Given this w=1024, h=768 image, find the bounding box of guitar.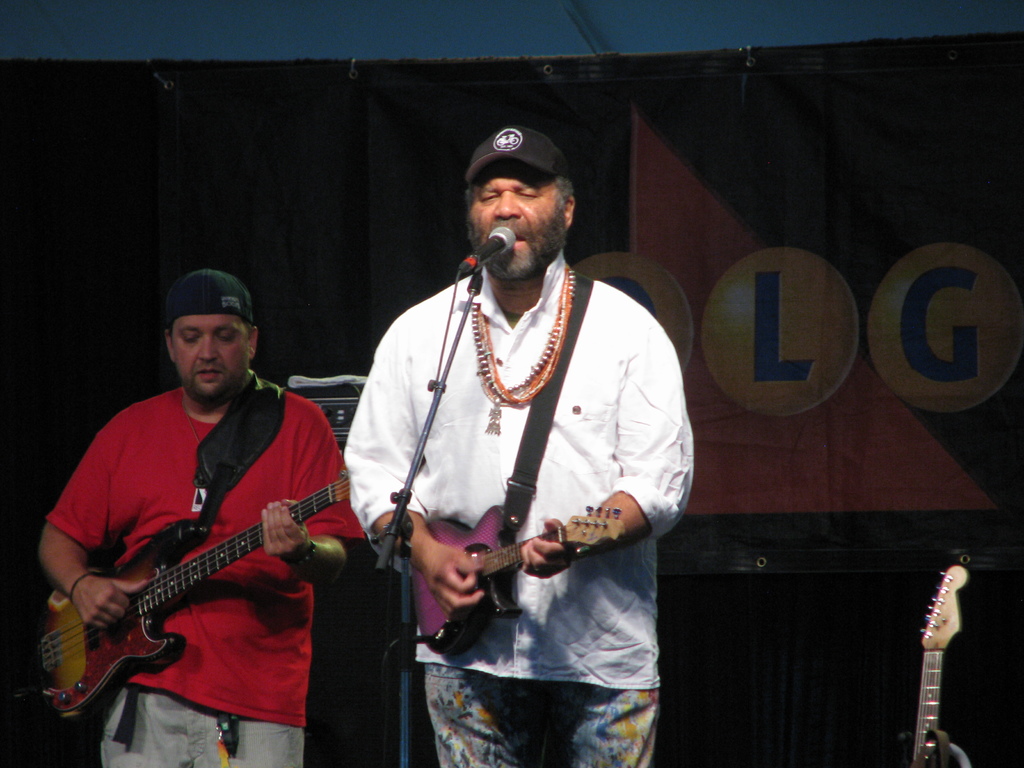
[913,564,971,767].
